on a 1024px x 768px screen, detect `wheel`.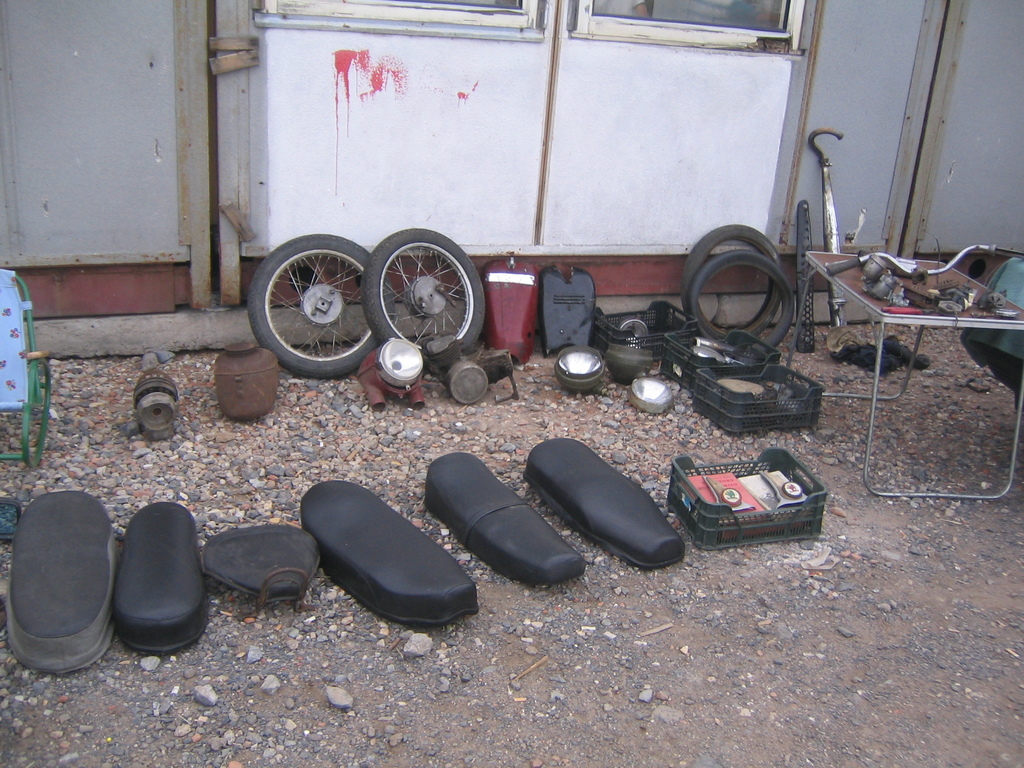
{"x1": 255, "y1": 230, "x2": 374, "y2": 383}.
